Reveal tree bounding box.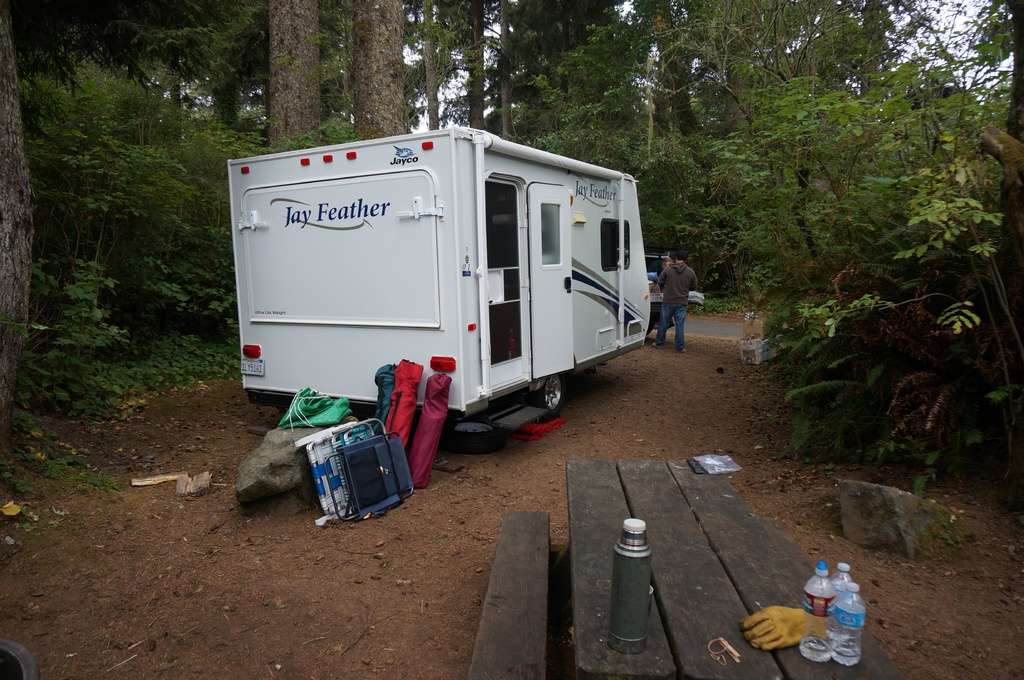
Revealed: select_region(529, 0, 890, 297).
